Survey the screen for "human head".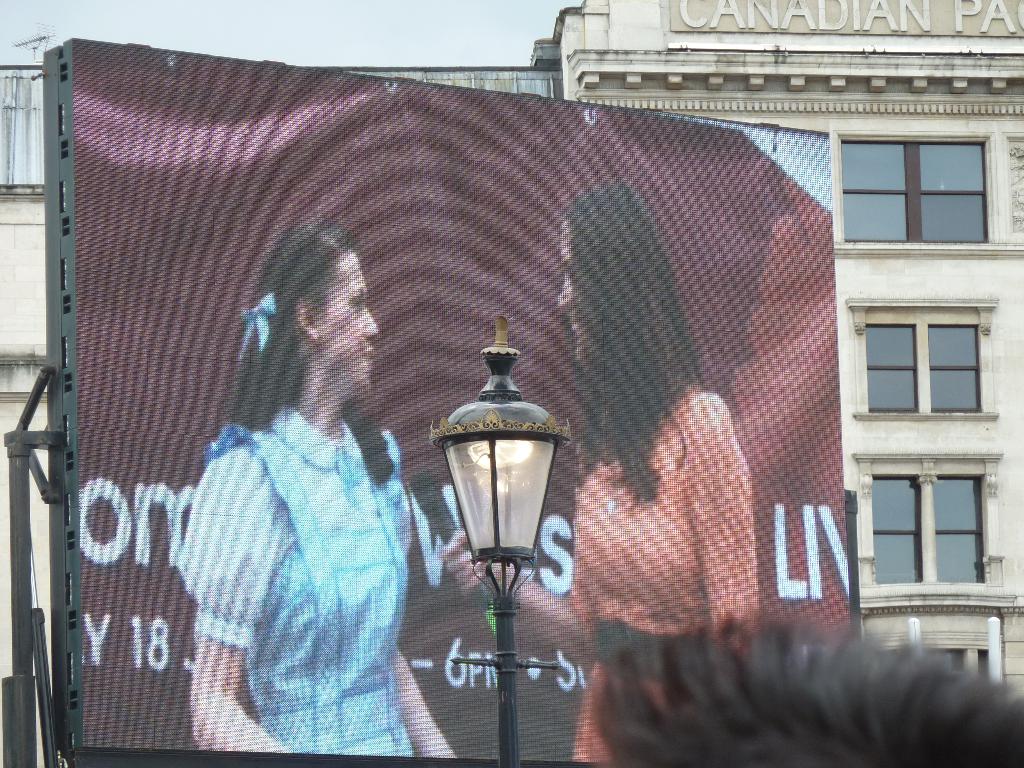
Survey found: box=[550, 180, 689, 374].
